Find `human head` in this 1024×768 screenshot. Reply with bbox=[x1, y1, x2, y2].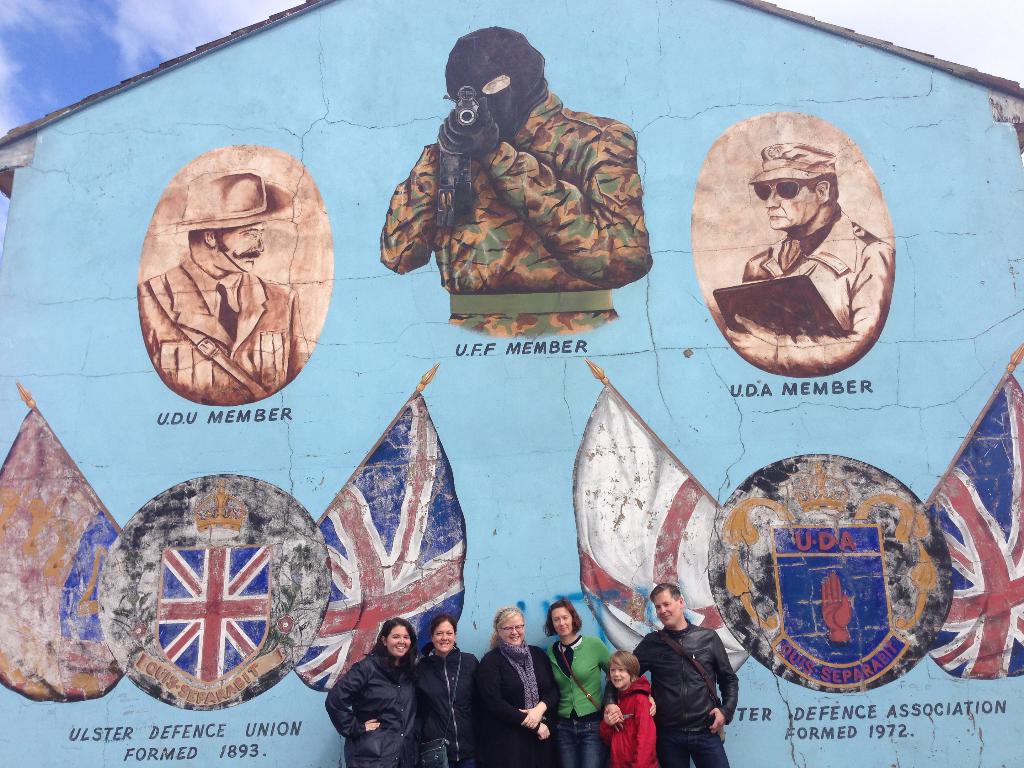
bbox=[494, 607, 527, 643].
